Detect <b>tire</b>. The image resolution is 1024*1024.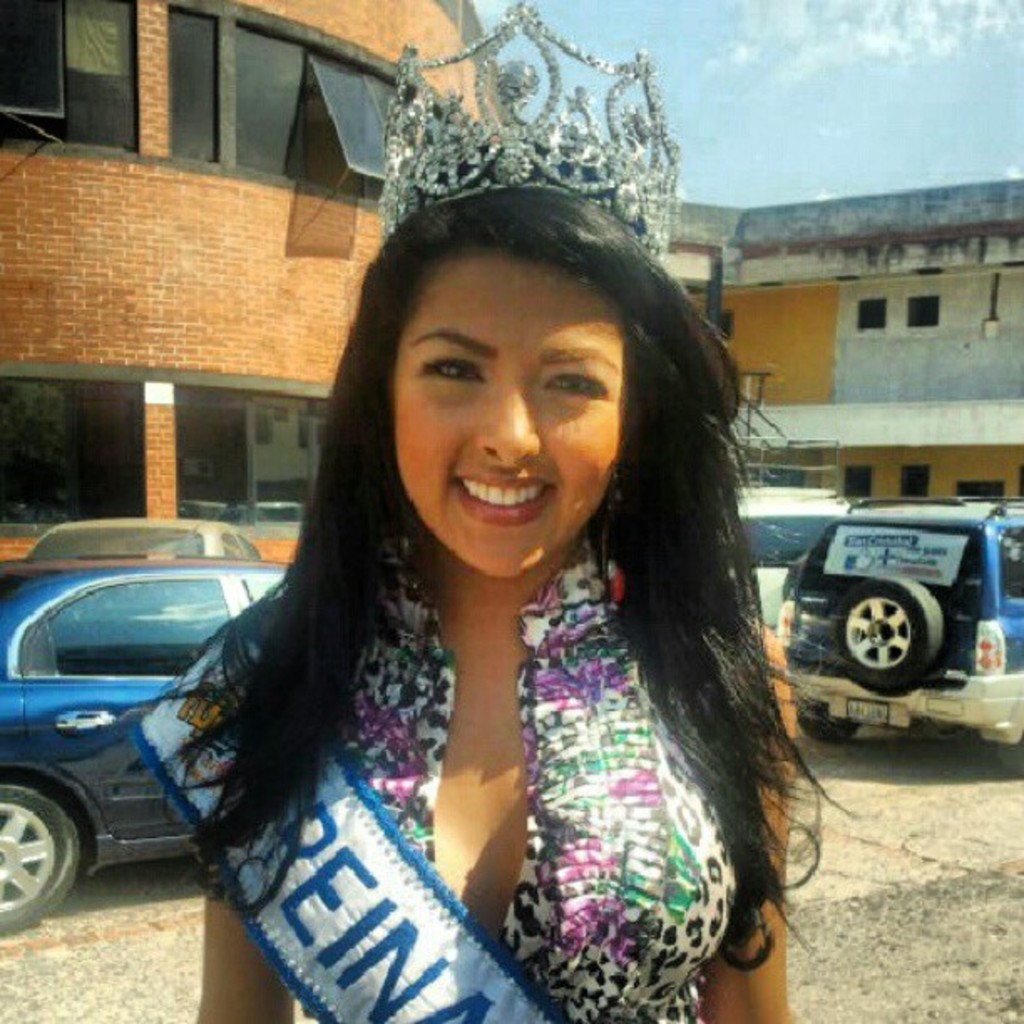
<bbox>803, 708, 853, 743</bbox>.
